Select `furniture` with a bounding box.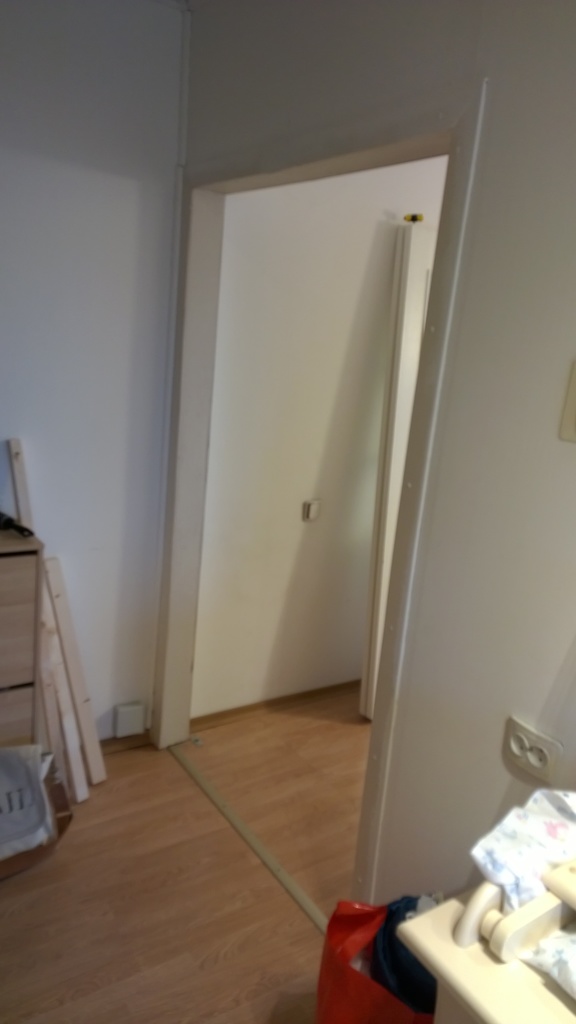
locate(390, 876, 575, 1023).
